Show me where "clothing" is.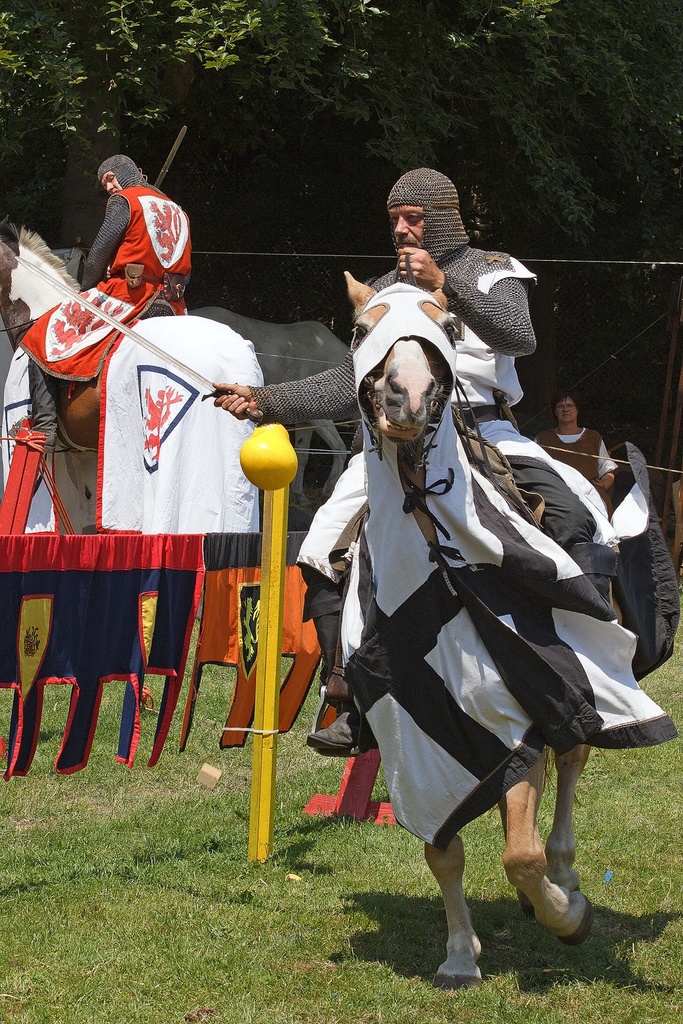
"clothing" is at (left=240, top=243, right=615, bottom=632).
